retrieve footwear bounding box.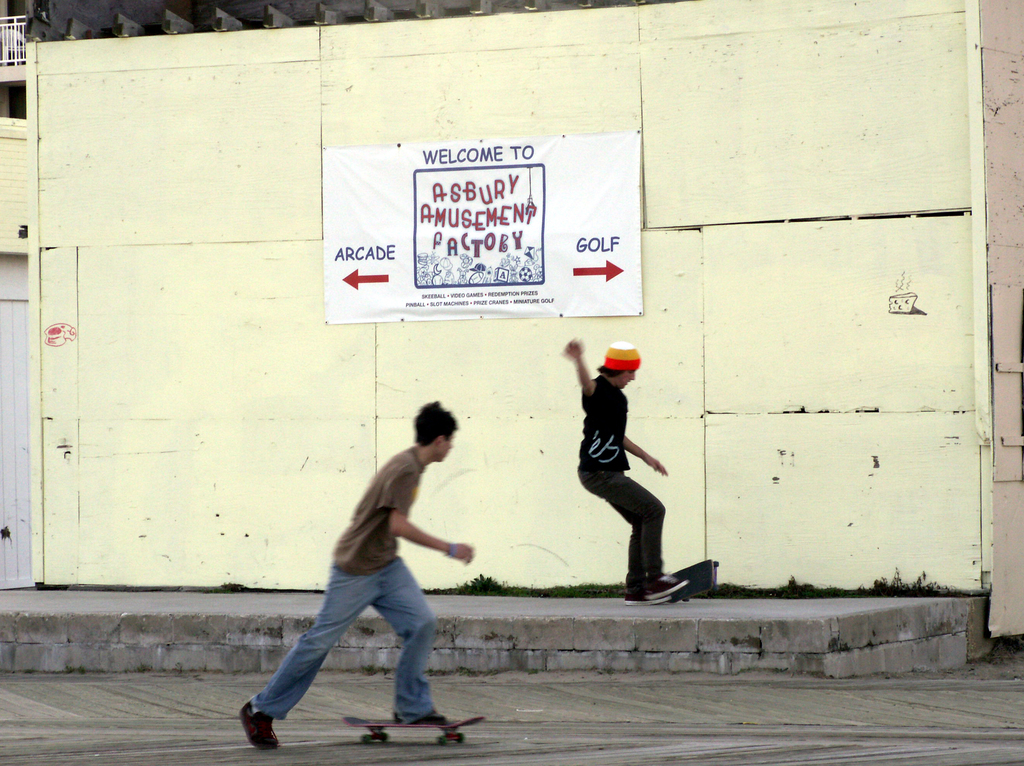
Bounding box: bbox=(623, 583, 674, 607).
